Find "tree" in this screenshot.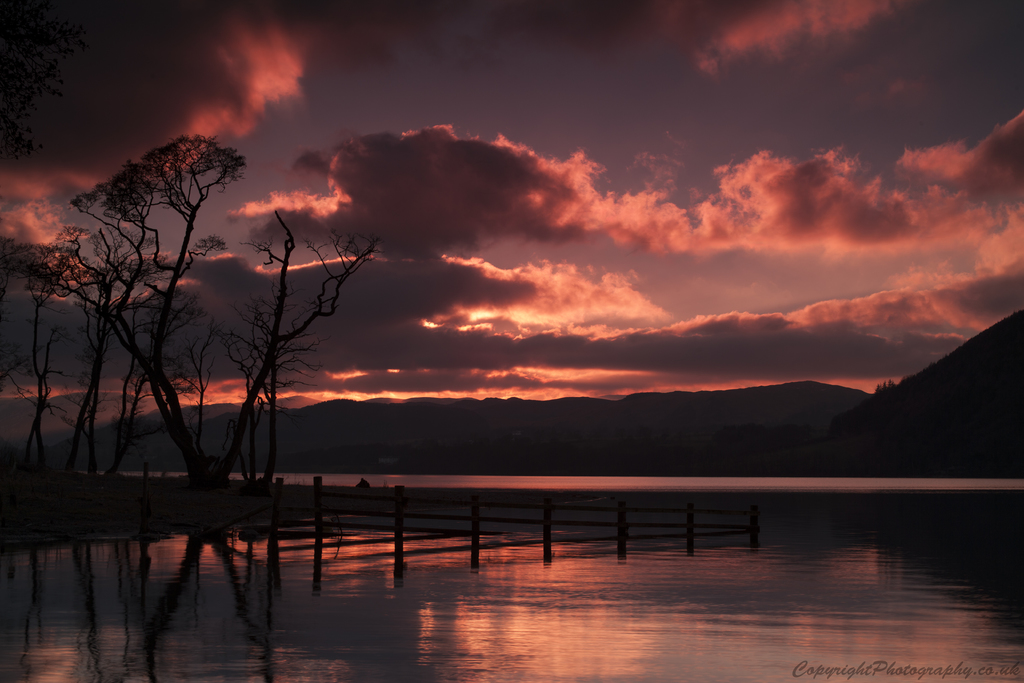
The bounding box for "tree" is [x1=26, y1=257, x2=202, y2=484].
